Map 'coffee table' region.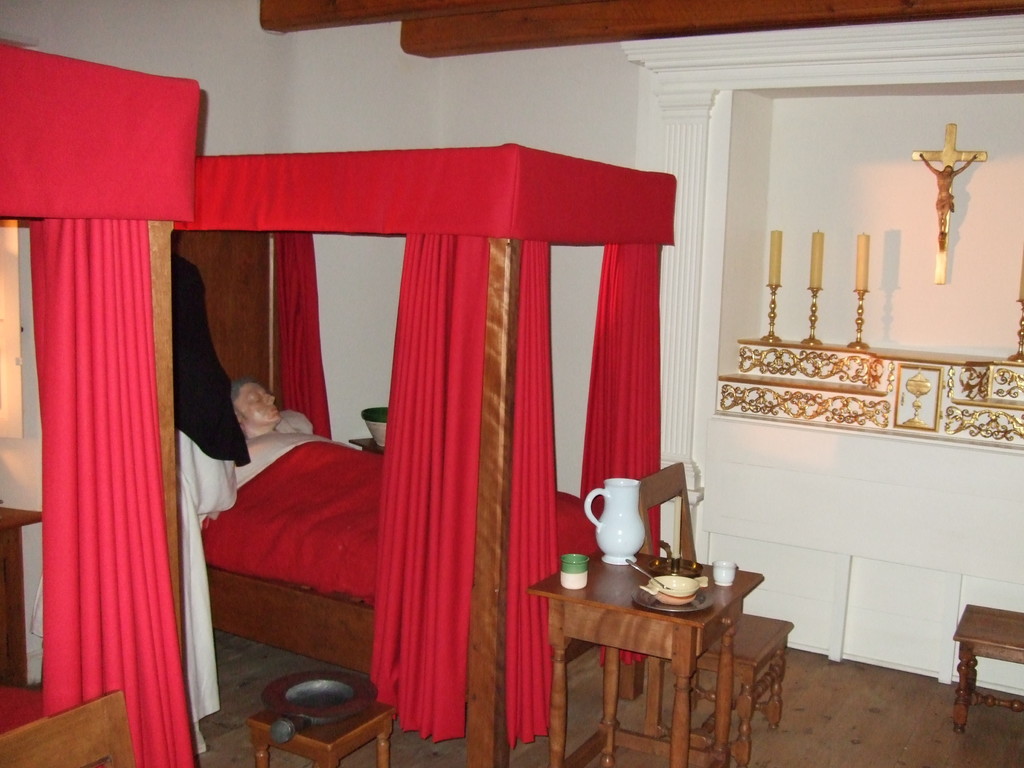
Mapped to box(538, 542, 781, 747).
